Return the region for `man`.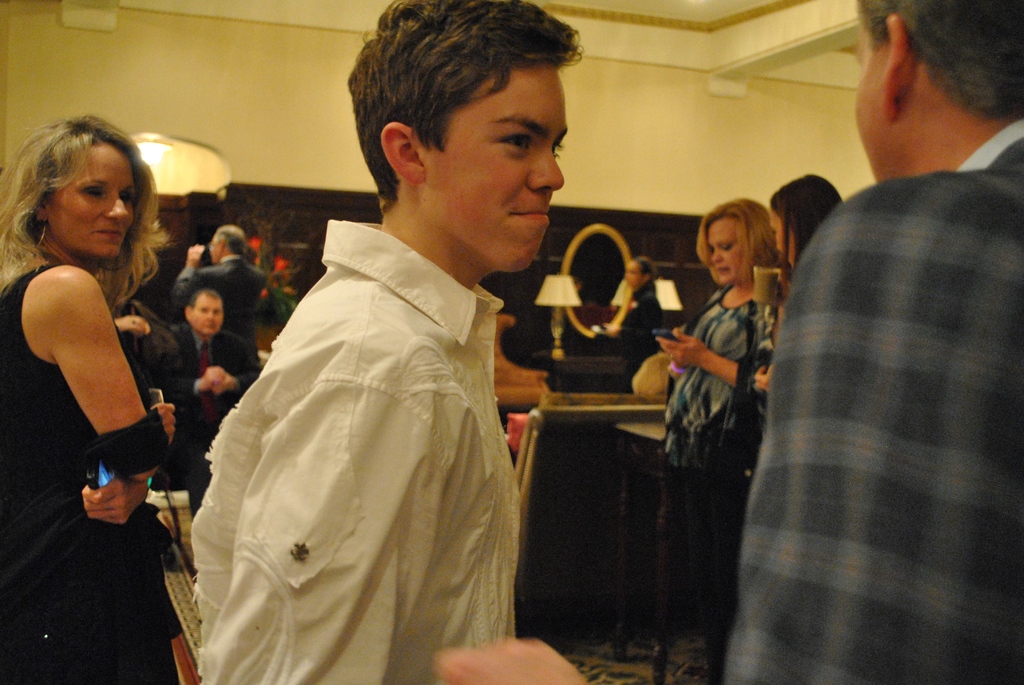
<box>172,227,268,348</box>.
